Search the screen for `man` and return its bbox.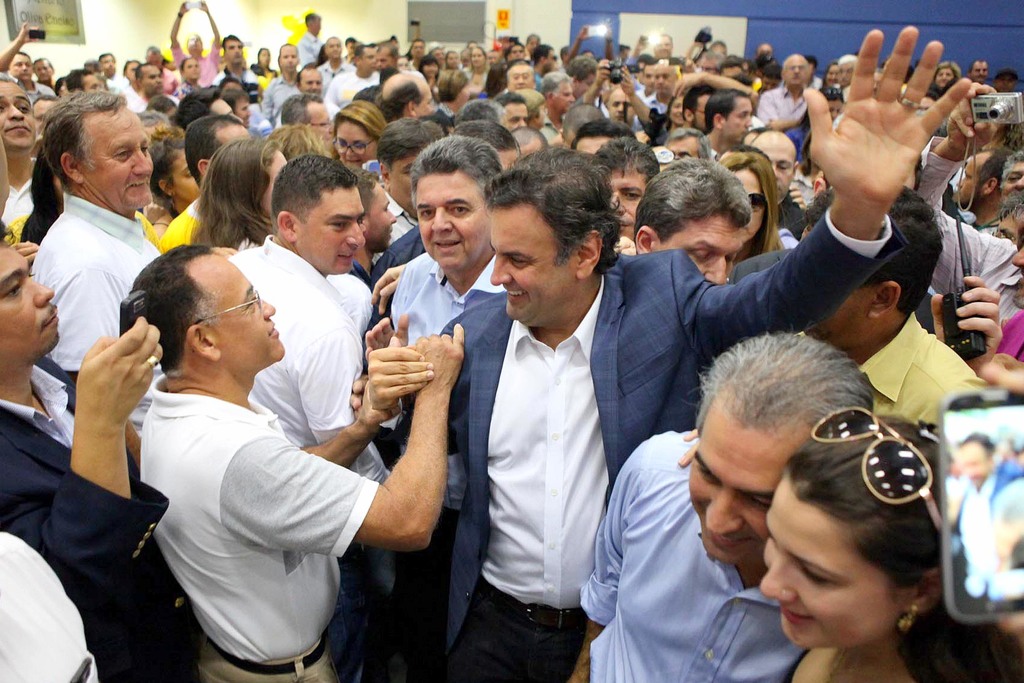
Found: Rect(129, 241, 467, 682).
